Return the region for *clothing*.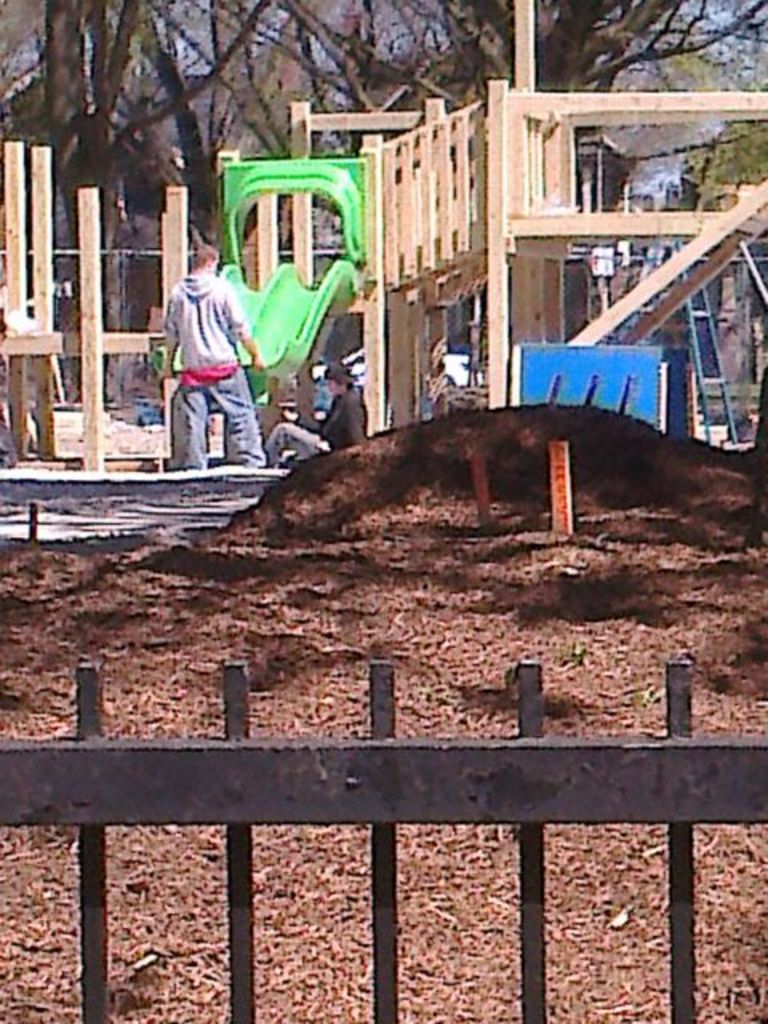
locate(158, 230, 264, 467).
